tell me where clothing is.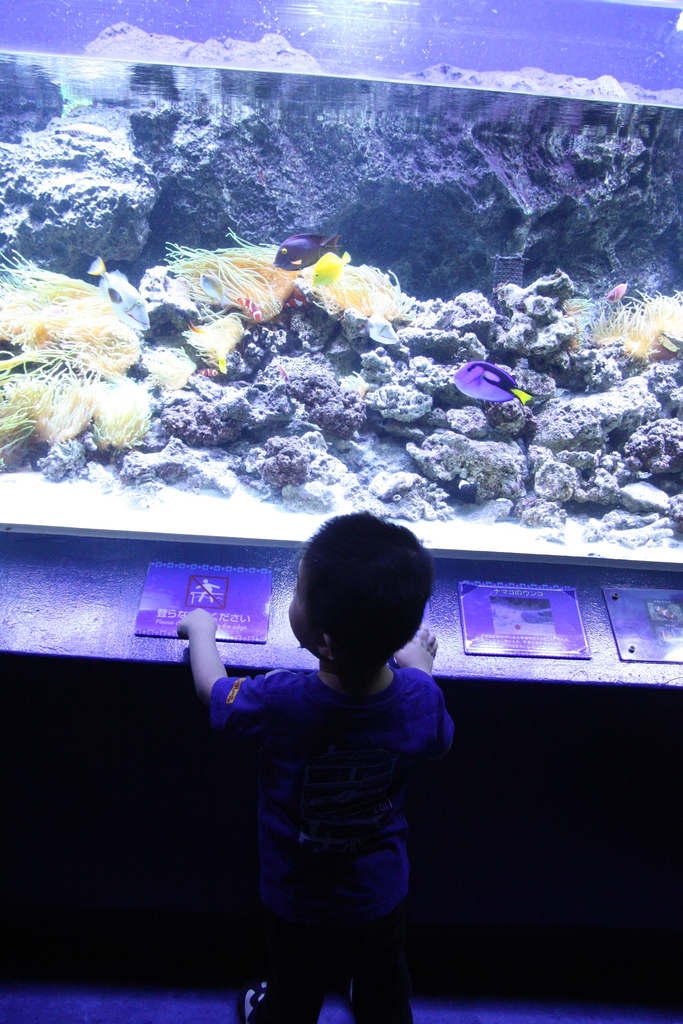
clothing is at x1=190 y1=606 x2=457 y2=975.
